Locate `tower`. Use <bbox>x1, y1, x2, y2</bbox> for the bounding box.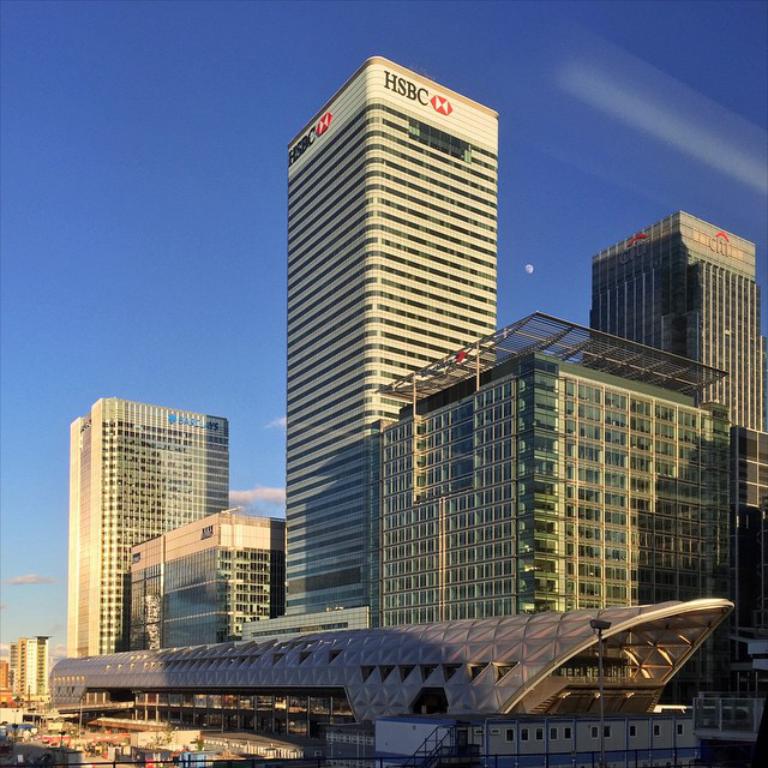
<bbox>60, 390, 235, 671</bbox>.
